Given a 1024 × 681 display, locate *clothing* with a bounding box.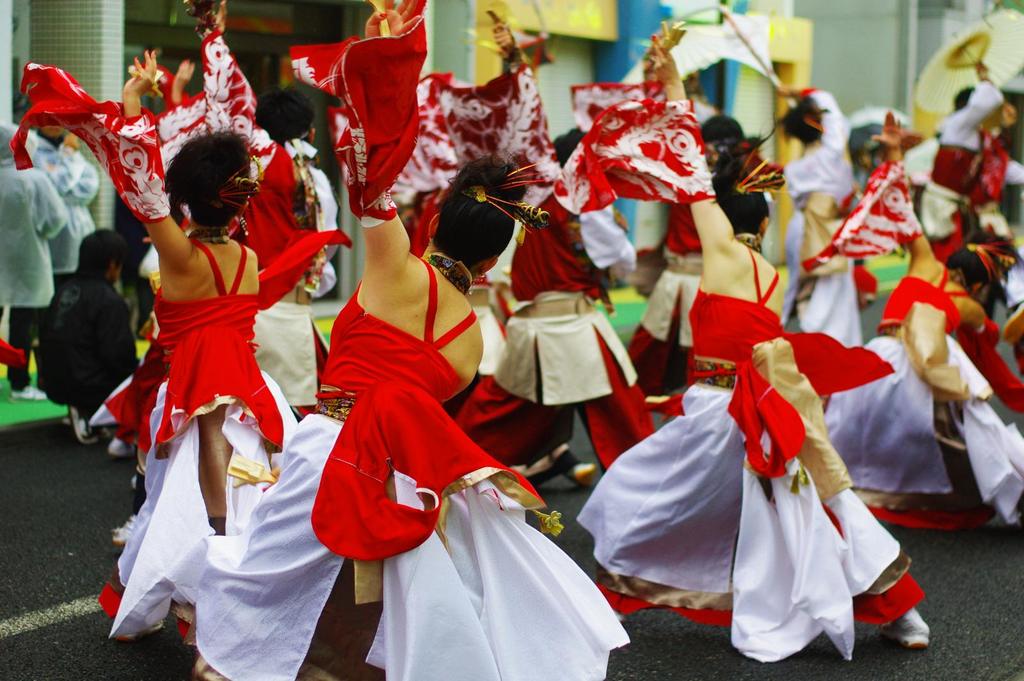
Located: 2 61 180 227.
